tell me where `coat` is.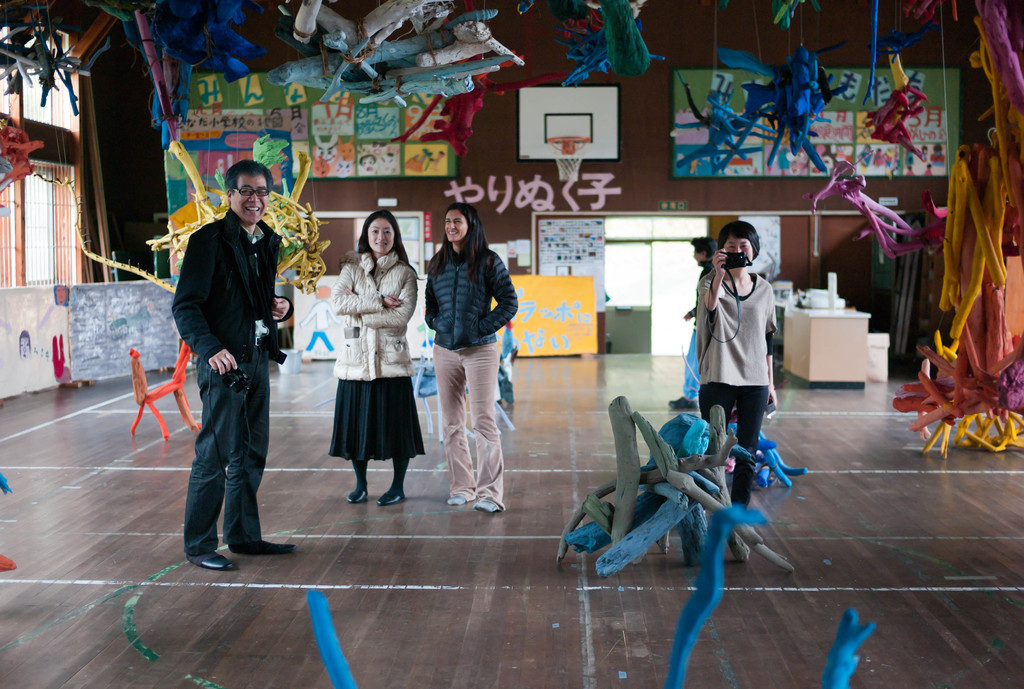
`coat` is at [172, 211, 294, 372].
